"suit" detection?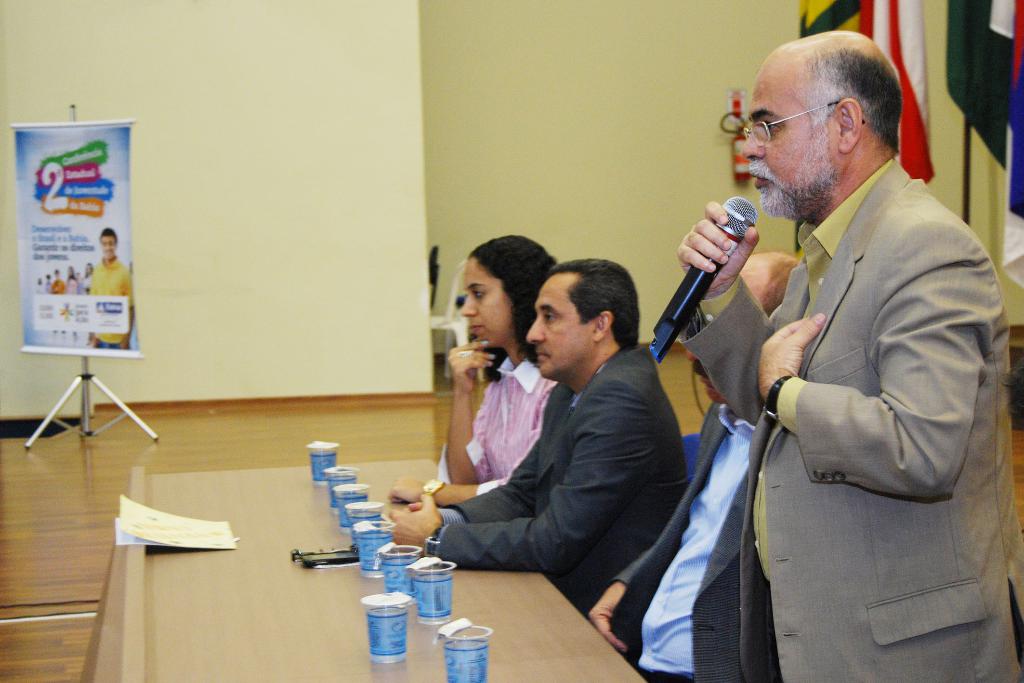
(426,344,696,620)
